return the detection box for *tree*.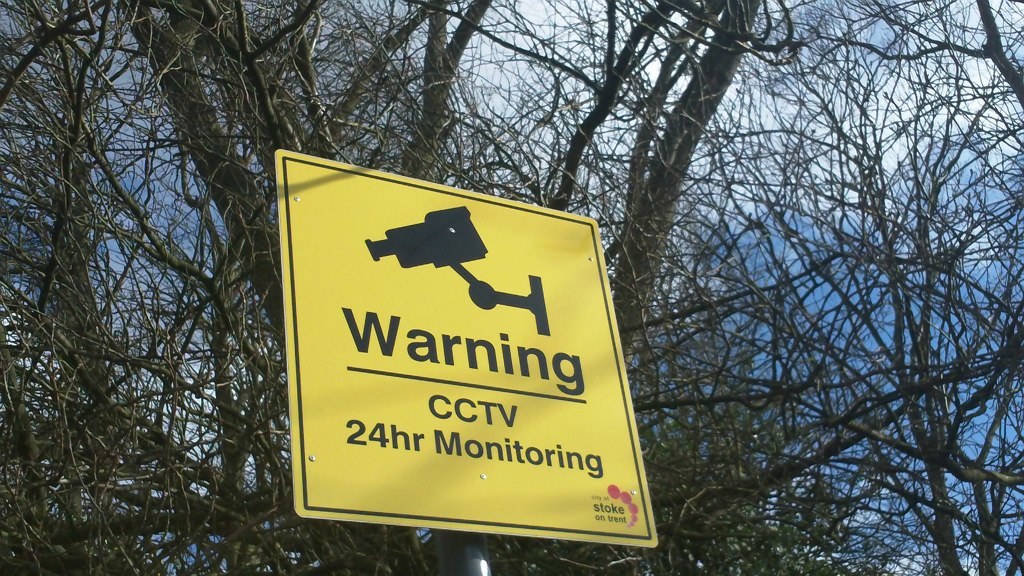
[left=0, top=0, right=1023, bottom=575].
